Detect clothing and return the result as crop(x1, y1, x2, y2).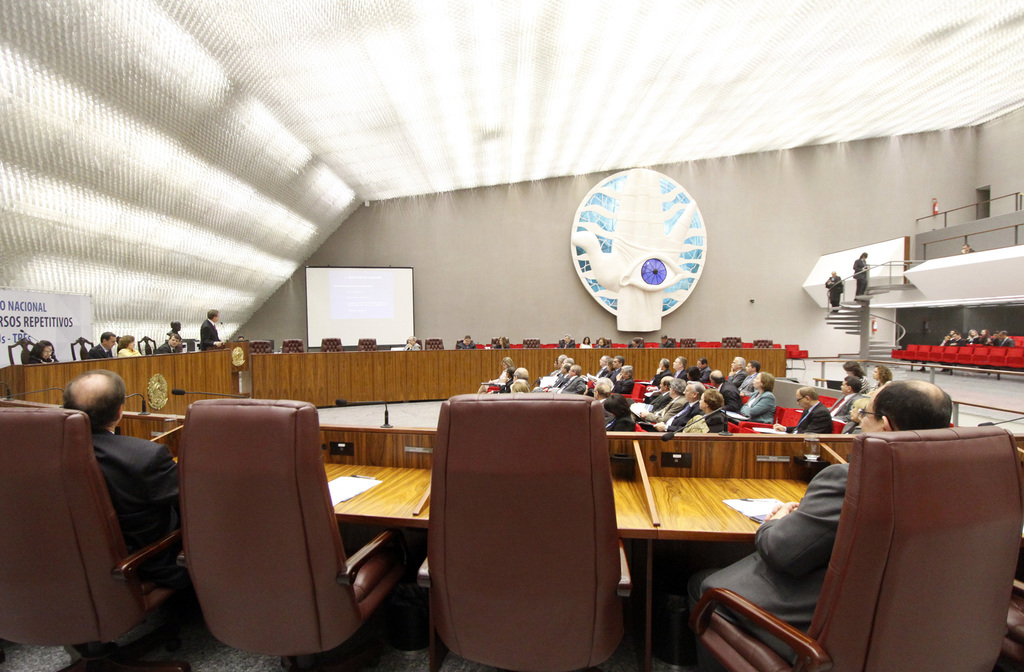
crop(692, 454, 847, 650).
